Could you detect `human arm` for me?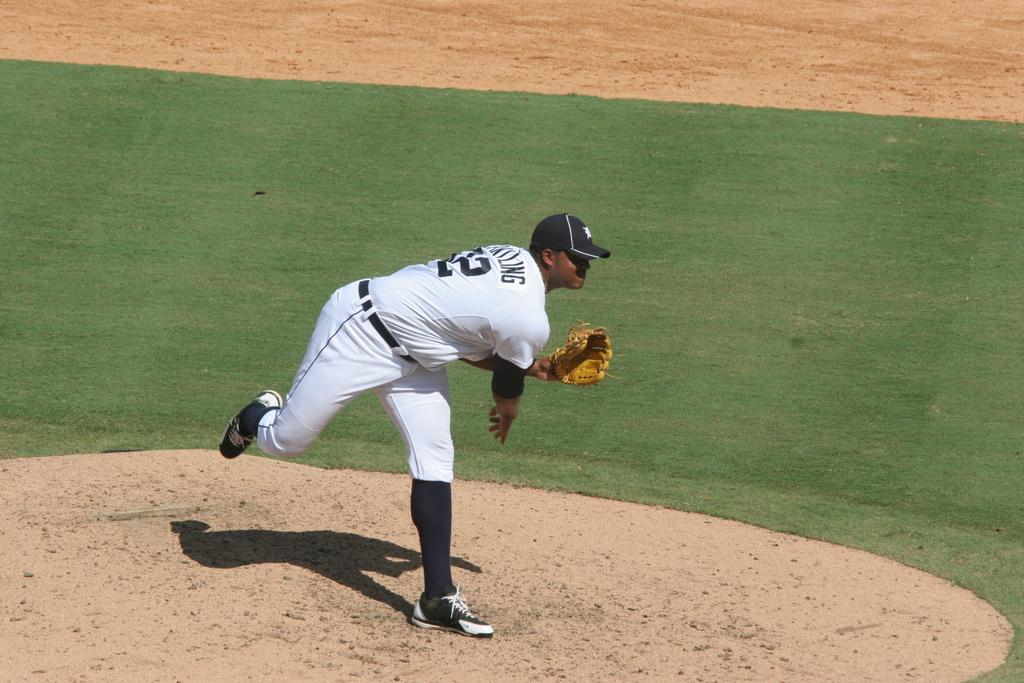
Detection result: crop(484, 391, 518, 441).
